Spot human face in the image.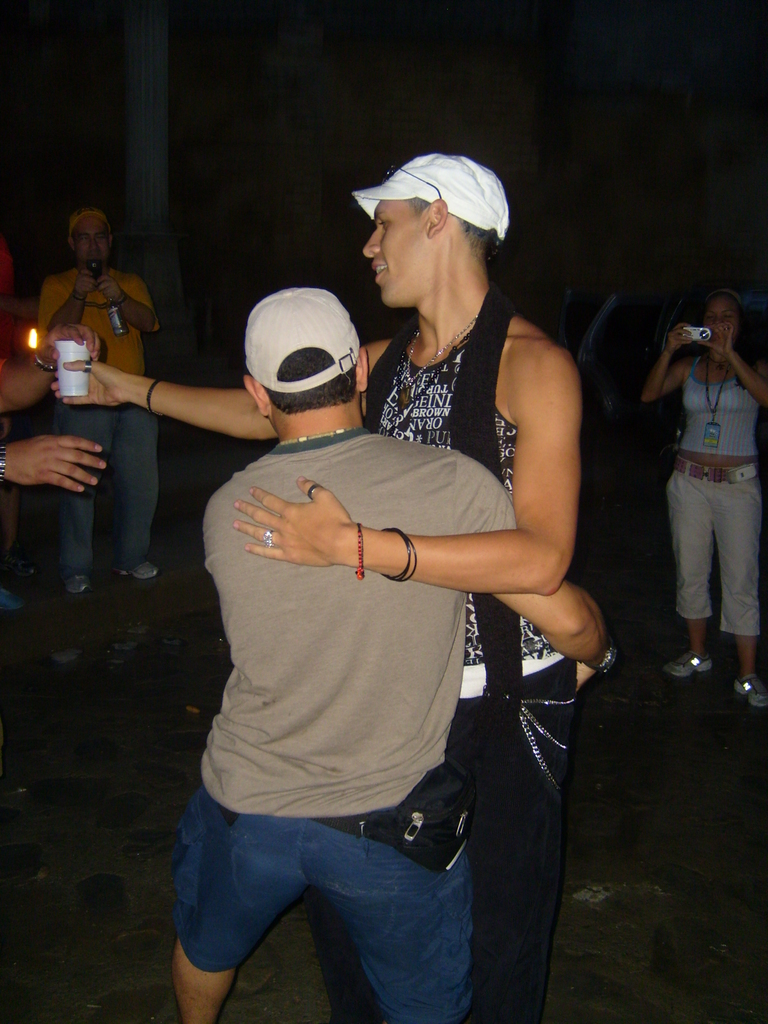
human face found at 72,225,108,264.
